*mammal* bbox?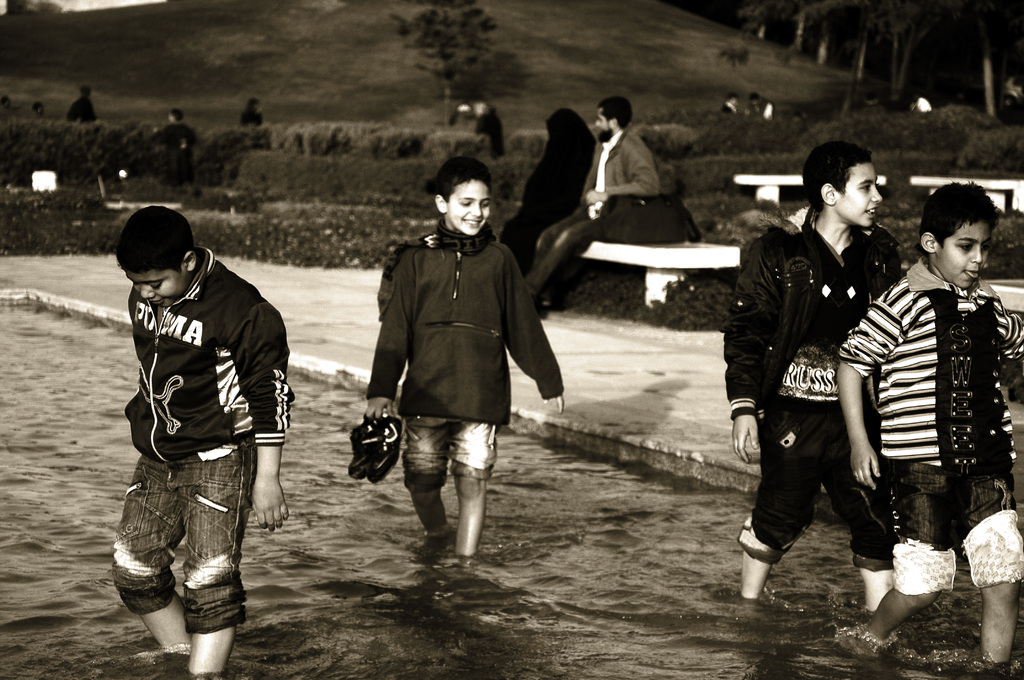
rect(717, 142, 899, 610)
